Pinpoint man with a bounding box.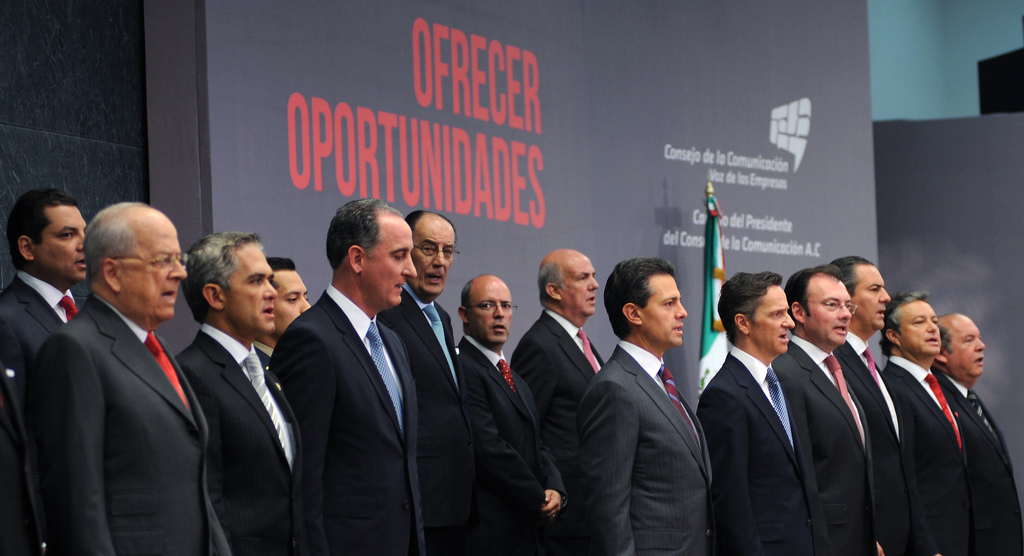
x1=929, y1=310, x2=1023, y2=555.
